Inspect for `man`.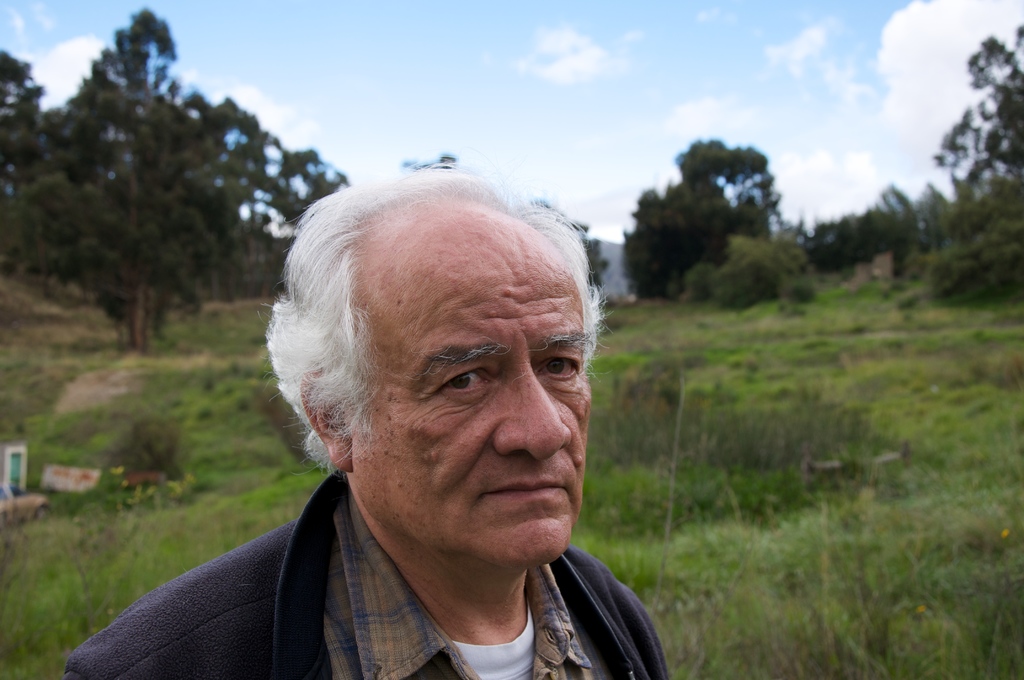
Inspection: bbox(110, 158, 729, 654).
